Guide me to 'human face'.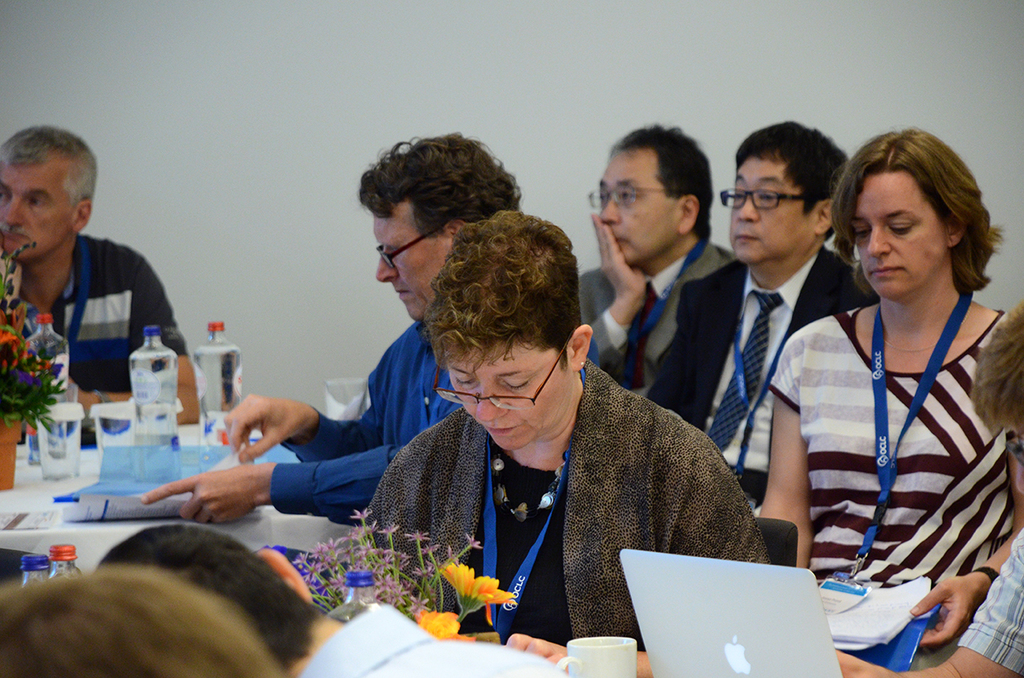
Guidance: [0,165,75,264].
